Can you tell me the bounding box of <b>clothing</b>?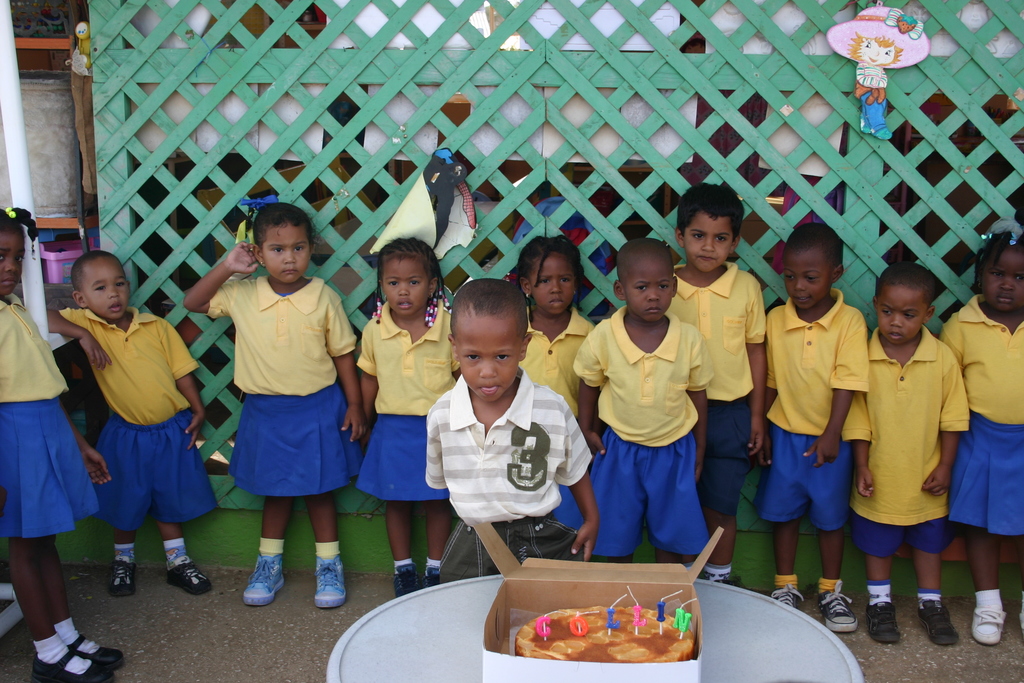
box(587, 428, 710, 558).
